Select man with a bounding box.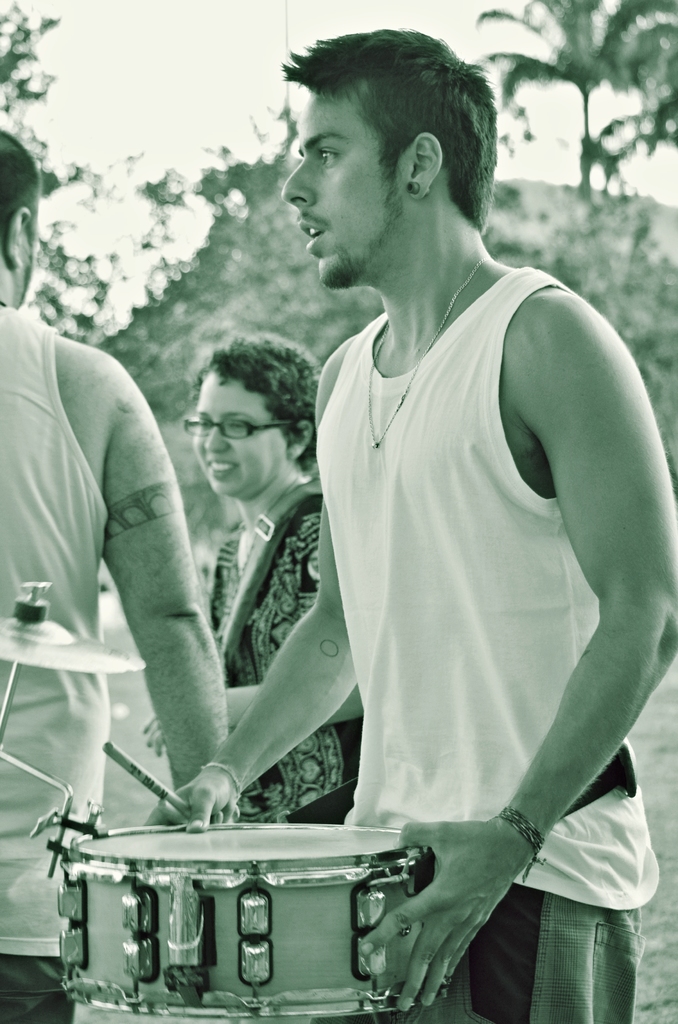
146:58:677:1023.
